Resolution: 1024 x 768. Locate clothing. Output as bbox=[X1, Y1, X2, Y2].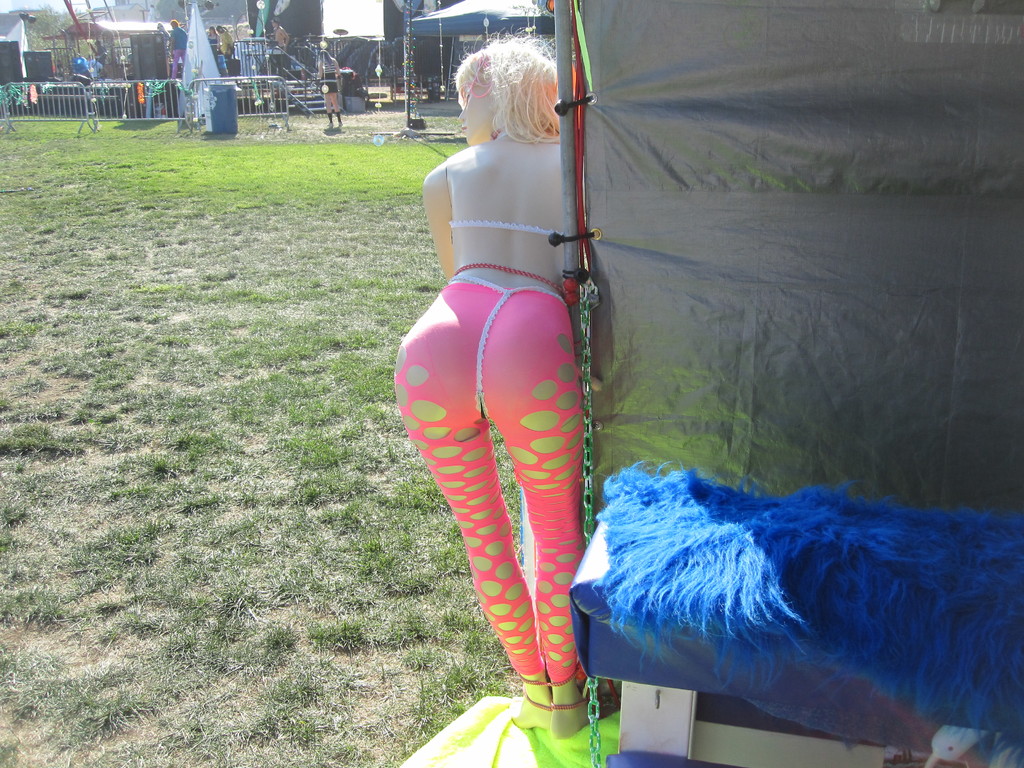
bbox=[168, 31, 182, 70].
